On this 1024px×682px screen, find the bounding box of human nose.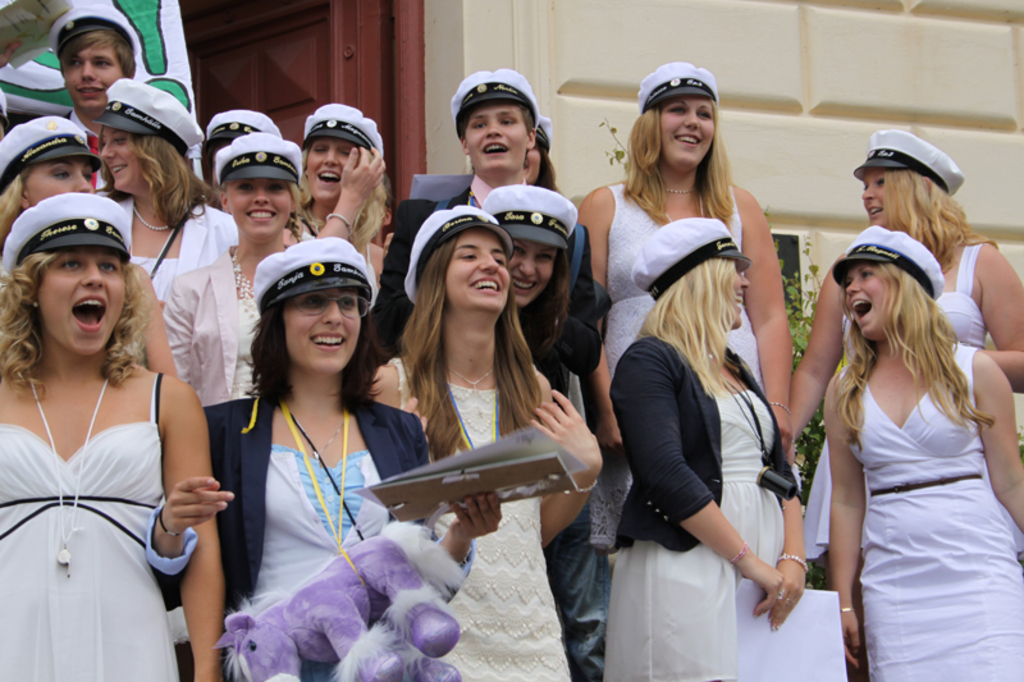
Bounding box: locate(684, 113, 699, 128).
